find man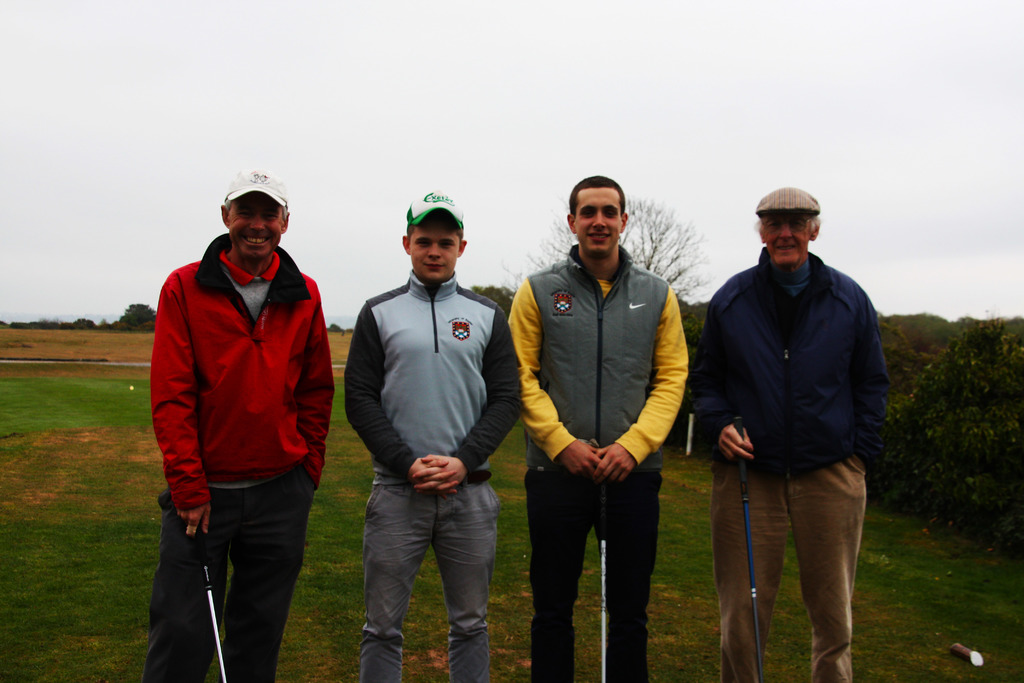
select_region(342, 182, 516, 682)
